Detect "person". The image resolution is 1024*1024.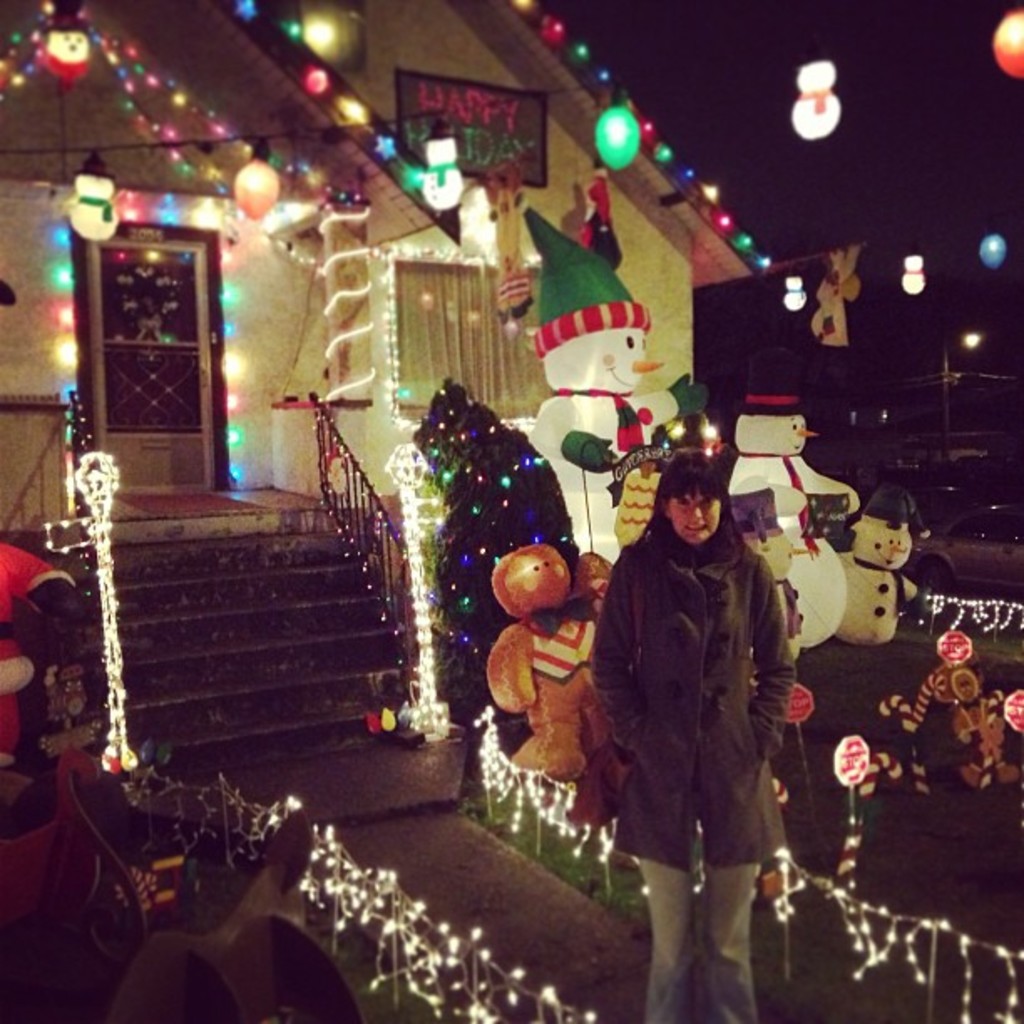
left=586, top=415, right=815, bottom=1001.
